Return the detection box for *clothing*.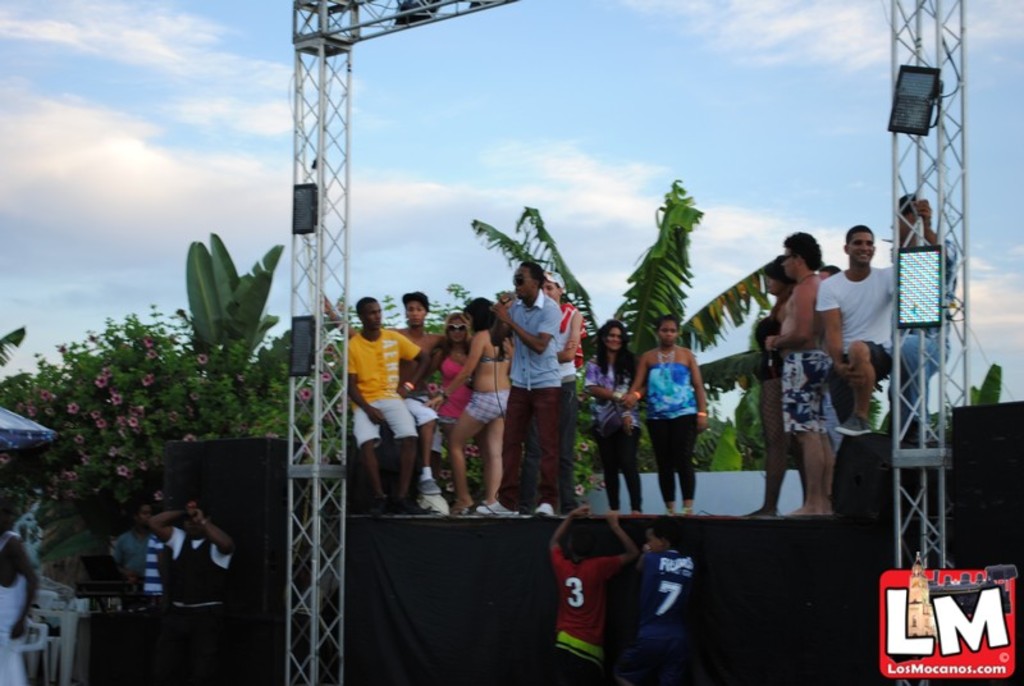
[left=818, top=250, right=902, bottom=379].
